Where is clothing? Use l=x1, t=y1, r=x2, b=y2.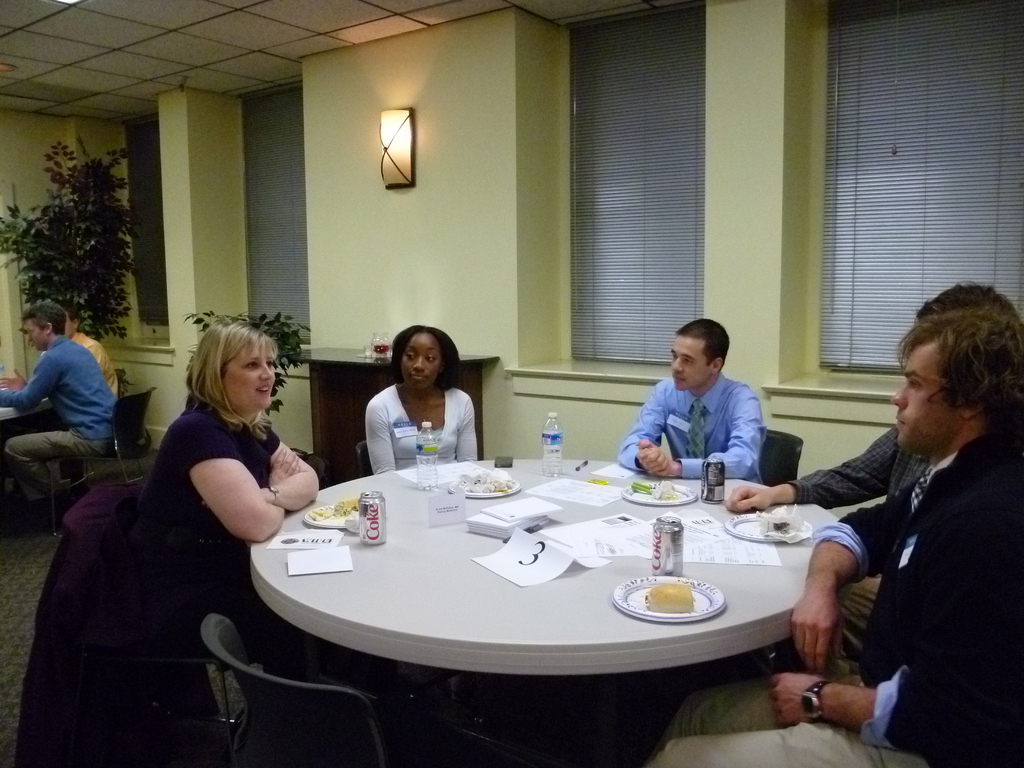
l=0, t=336, r=117, b=500.
